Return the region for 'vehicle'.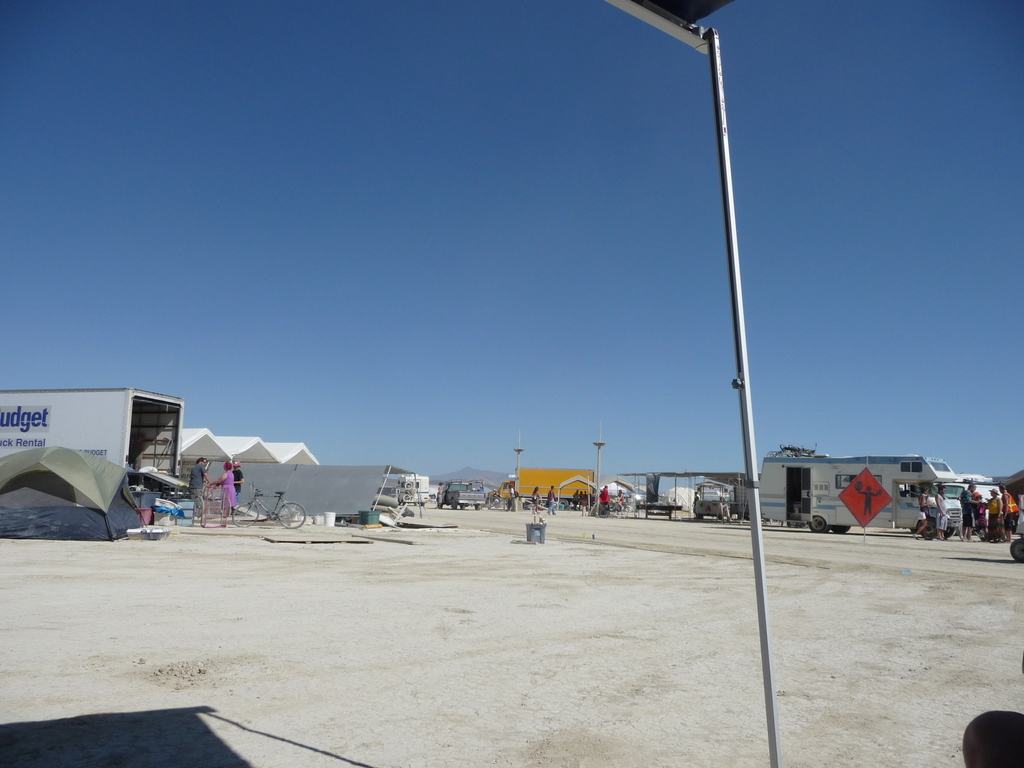
689 493 723 522.
